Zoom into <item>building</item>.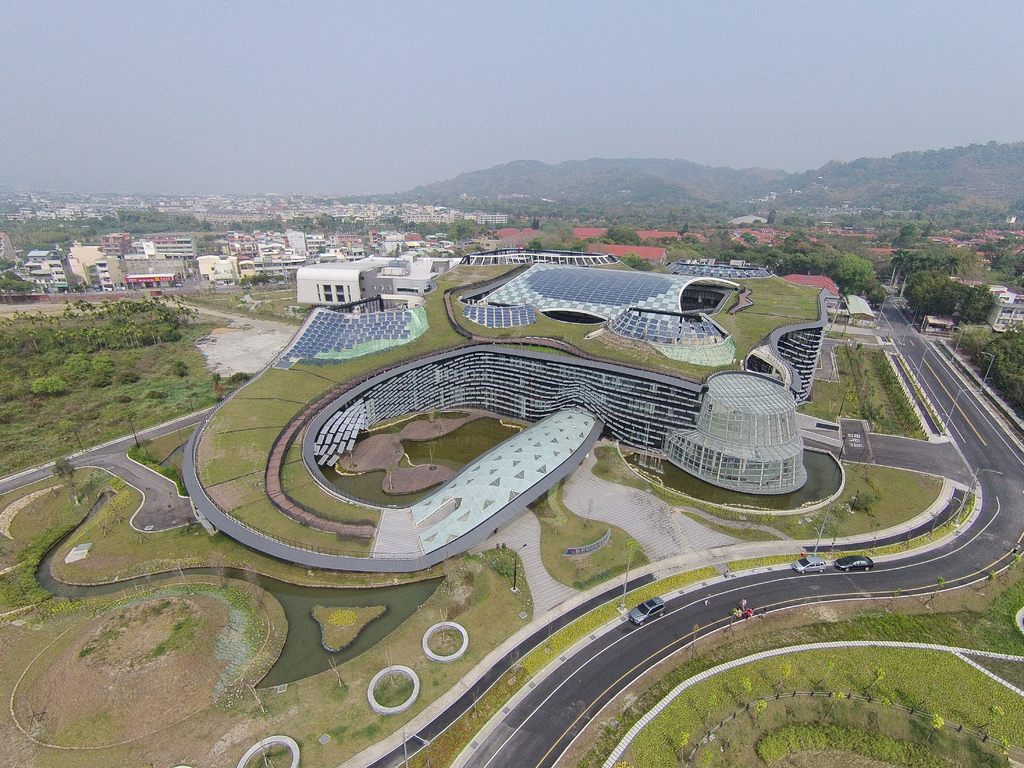
Zoom target: l=361, t=225, r=409, b=252.
